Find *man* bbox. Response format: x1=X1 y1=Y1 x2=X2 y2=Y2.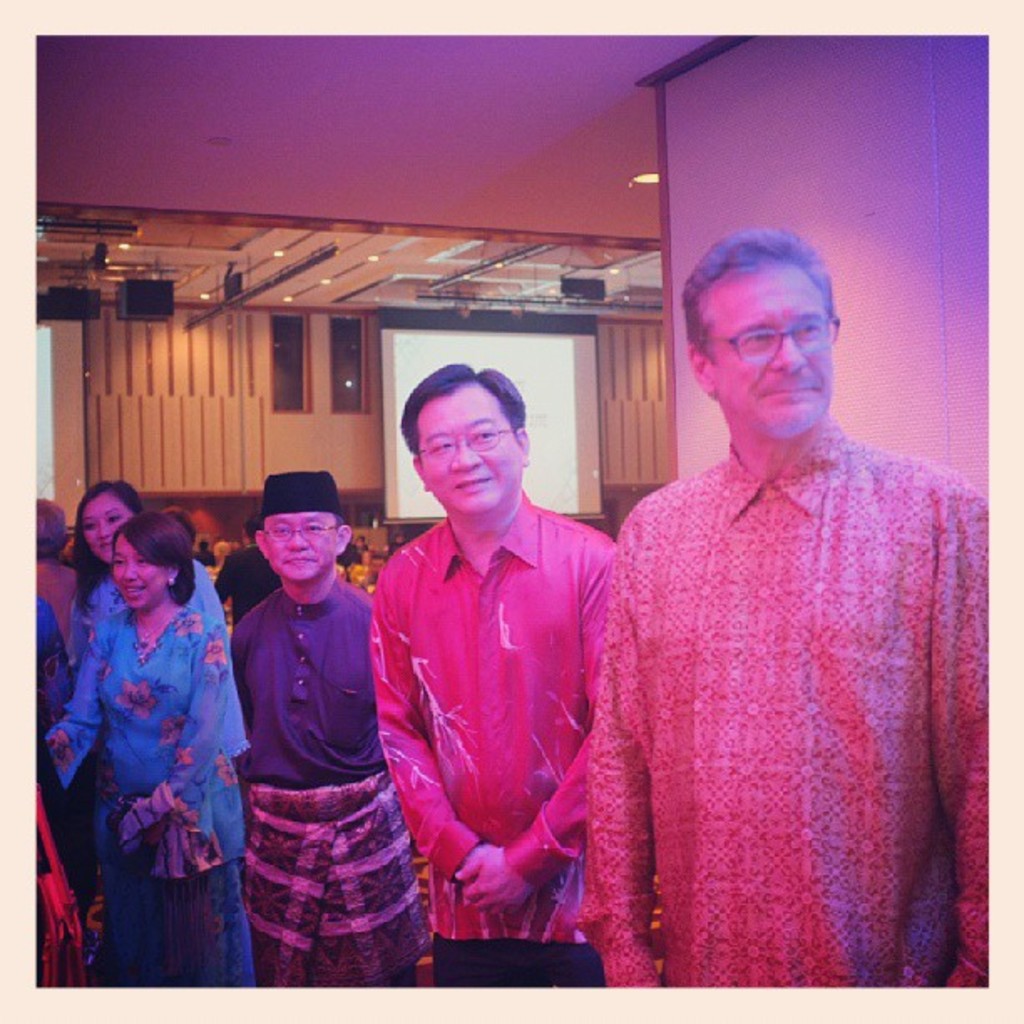
x1=373 y1=355 x2=616 y2=1002.
